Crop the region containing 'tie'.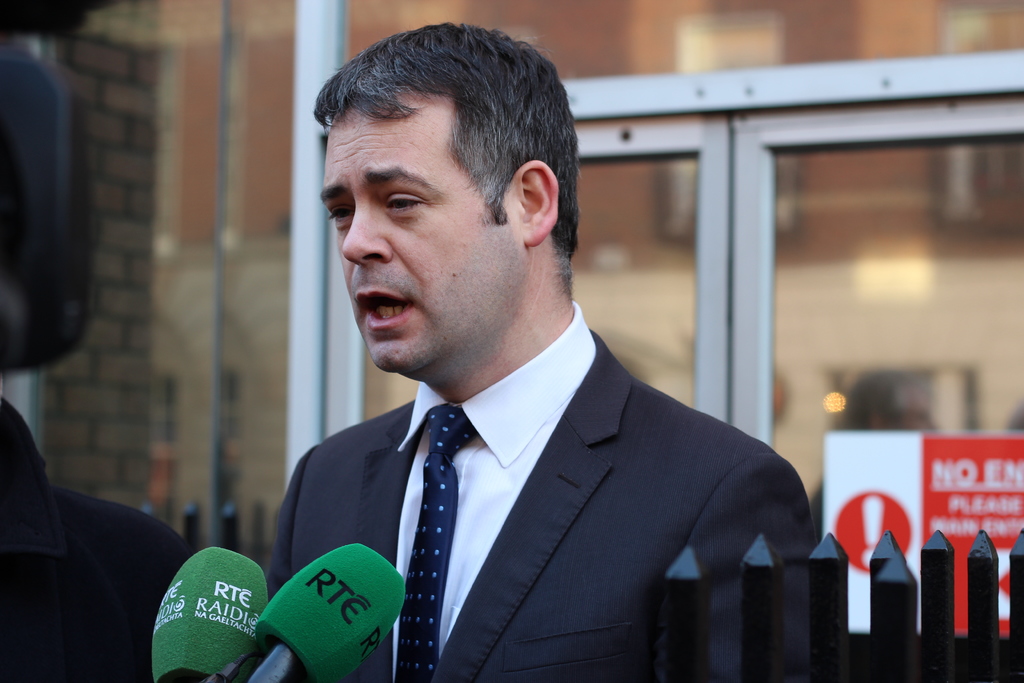
Crop region: (392, 401, 480, 682).
